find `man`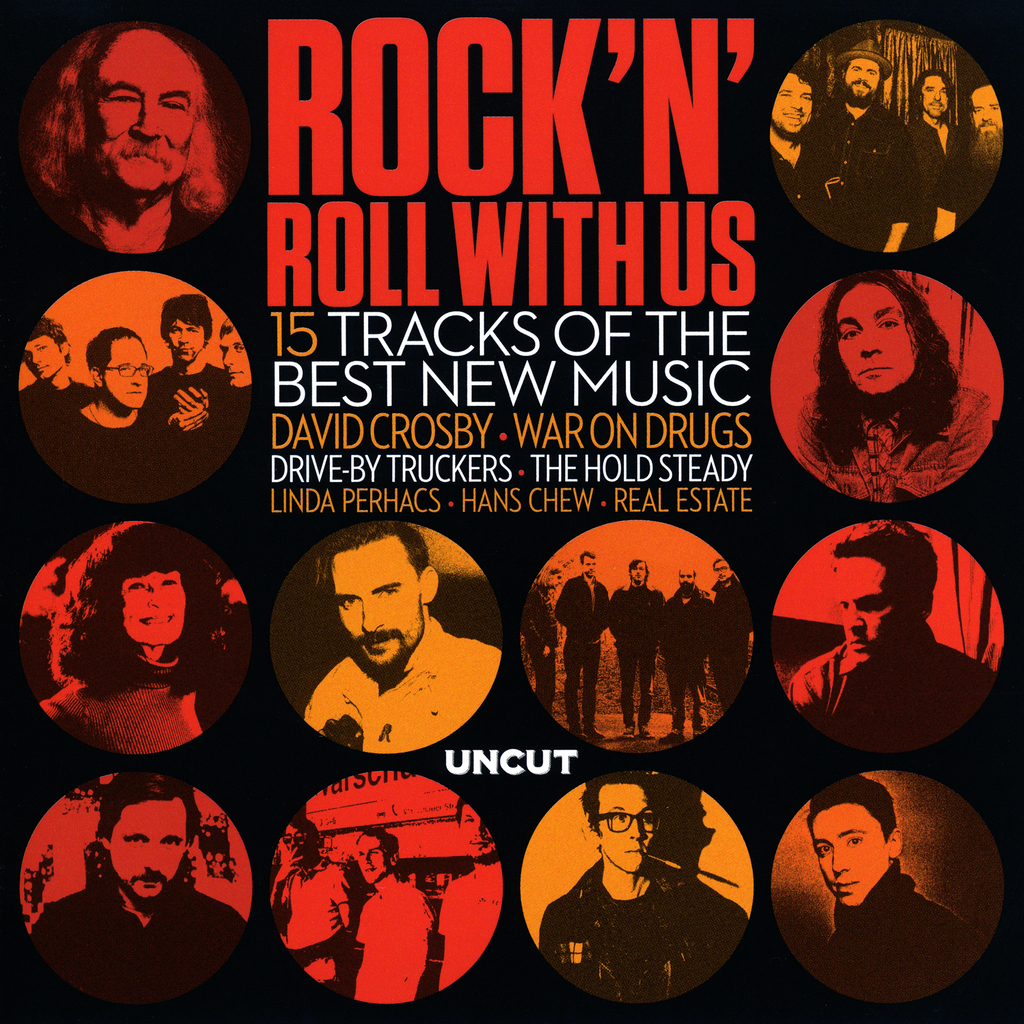
{"left": 968, "top": 81, "right": 1005, "bottom": 217}
